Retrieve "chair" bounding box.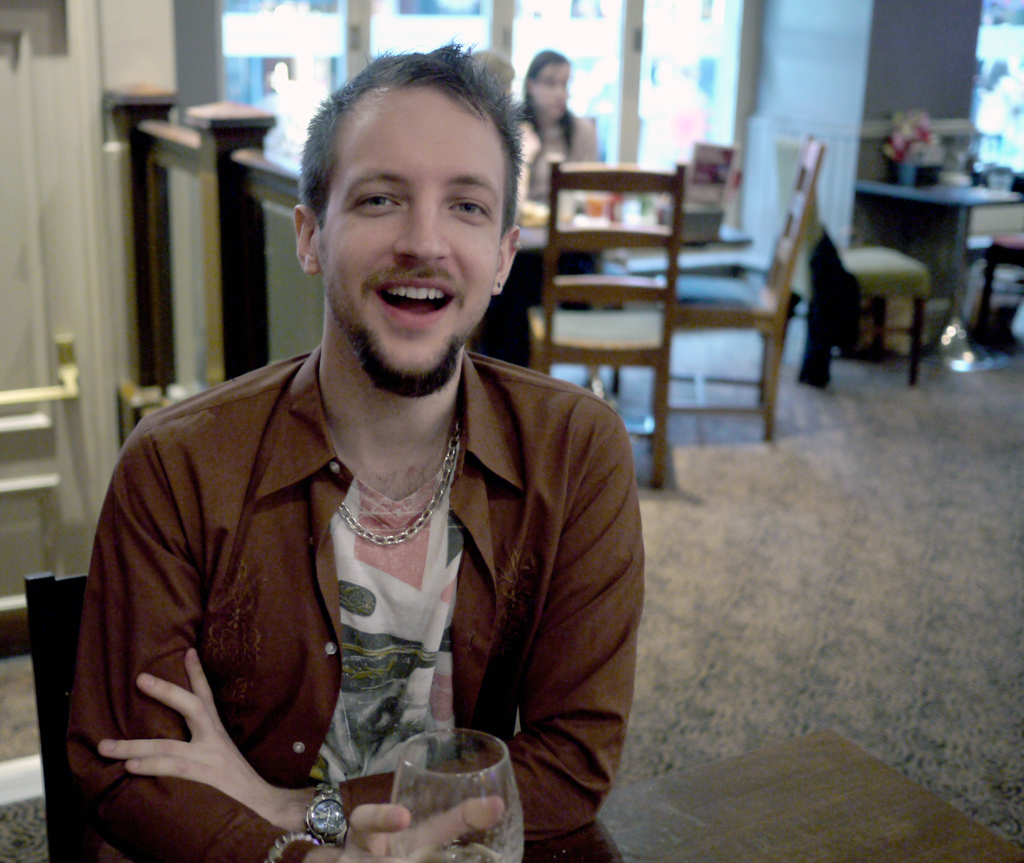
Bounding box: select_region(807, 191, 972, 396).
